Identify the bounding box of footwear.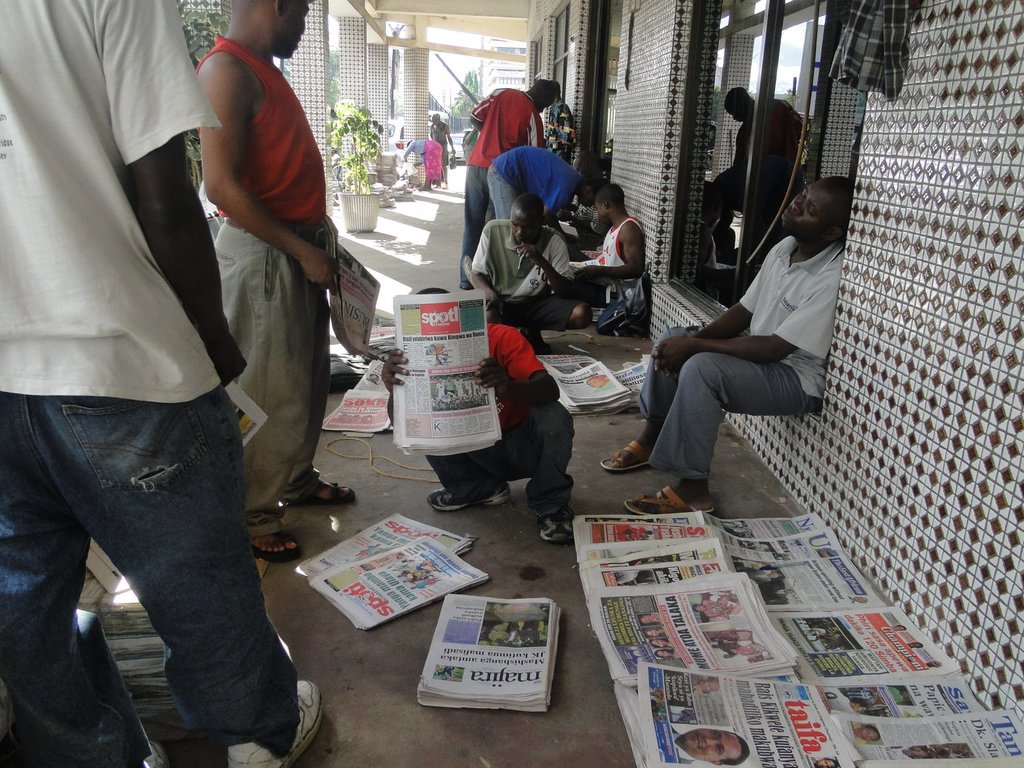
rect(250, 526, 306, 563).
